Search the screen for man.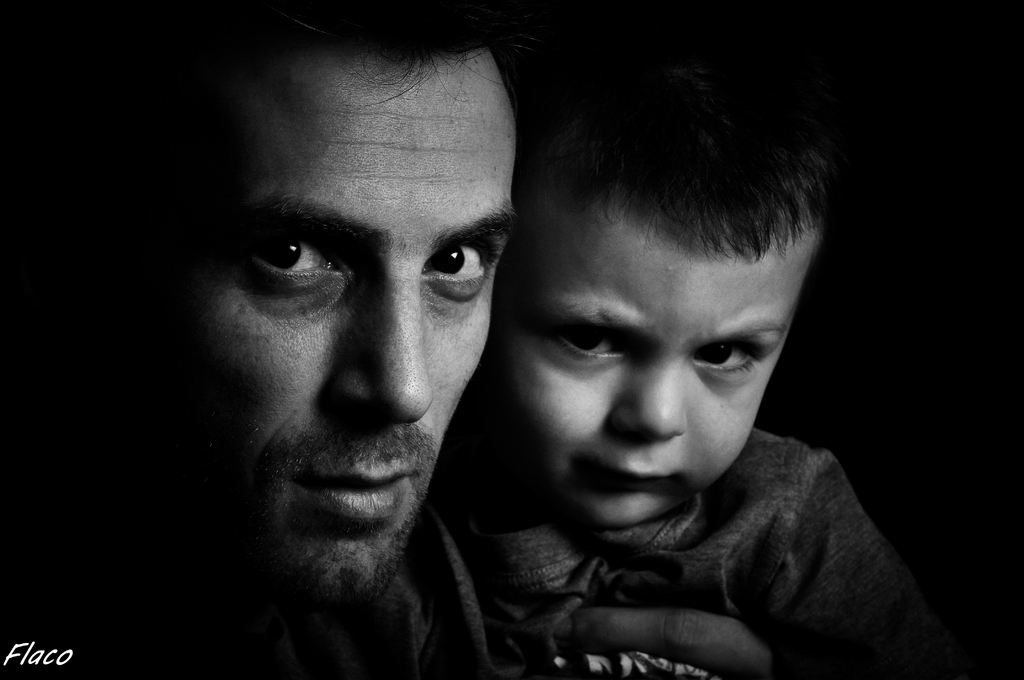
Found at [91,10,618,679].
